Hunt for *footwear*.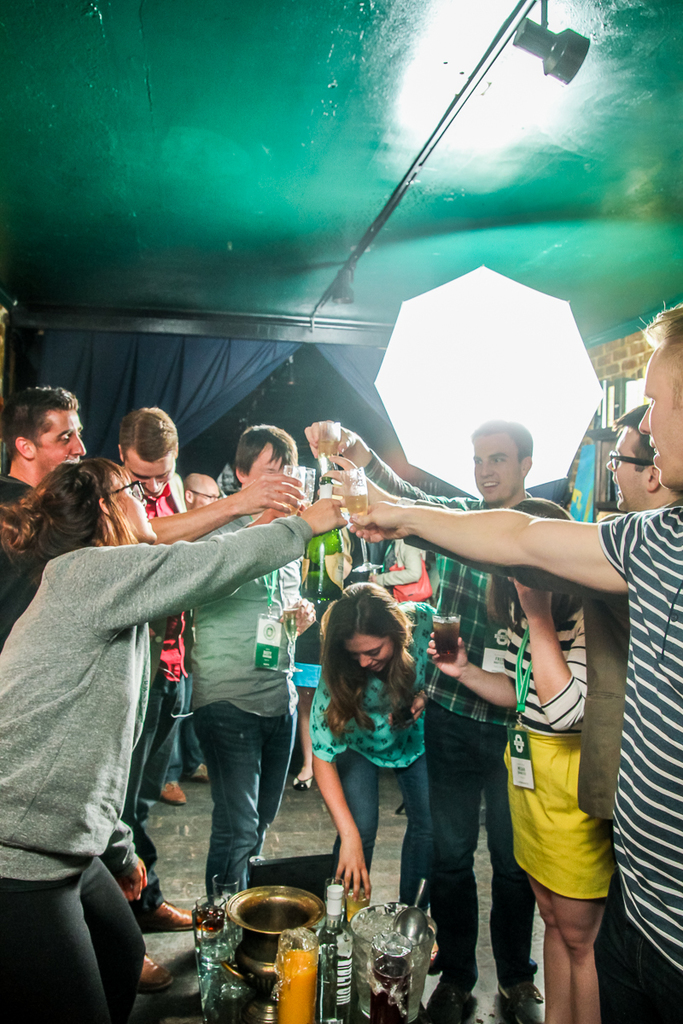
Hunted down at [492,974,545,1023].
